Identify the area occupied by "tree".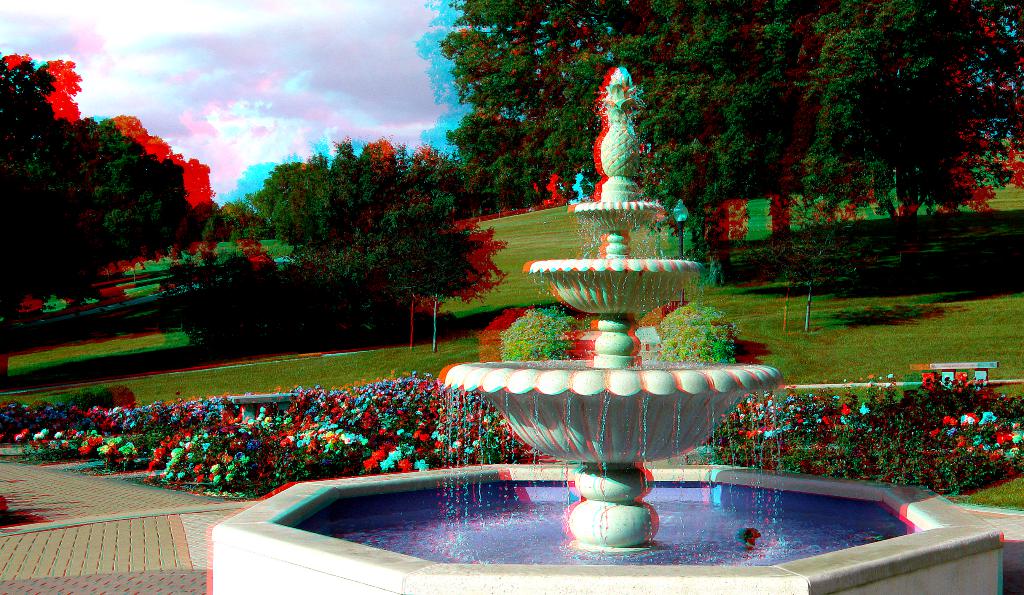
Area: 228 105 497 339.
